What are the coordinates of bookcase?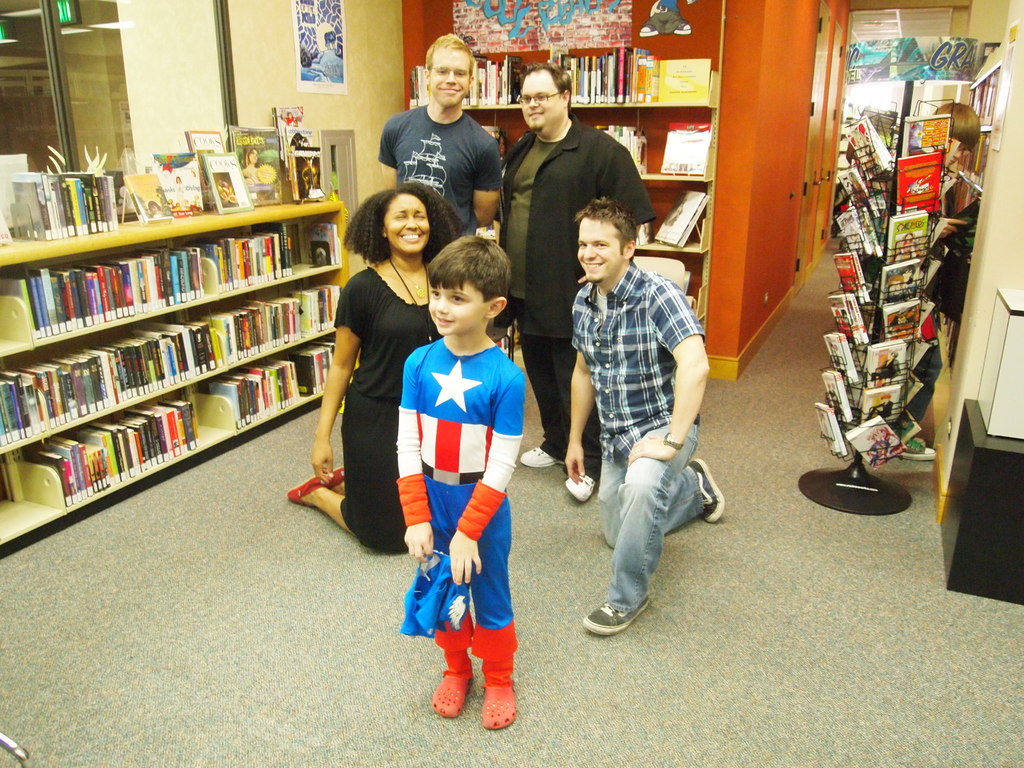
x1=16, y1=184, x2=363, y2=513.
